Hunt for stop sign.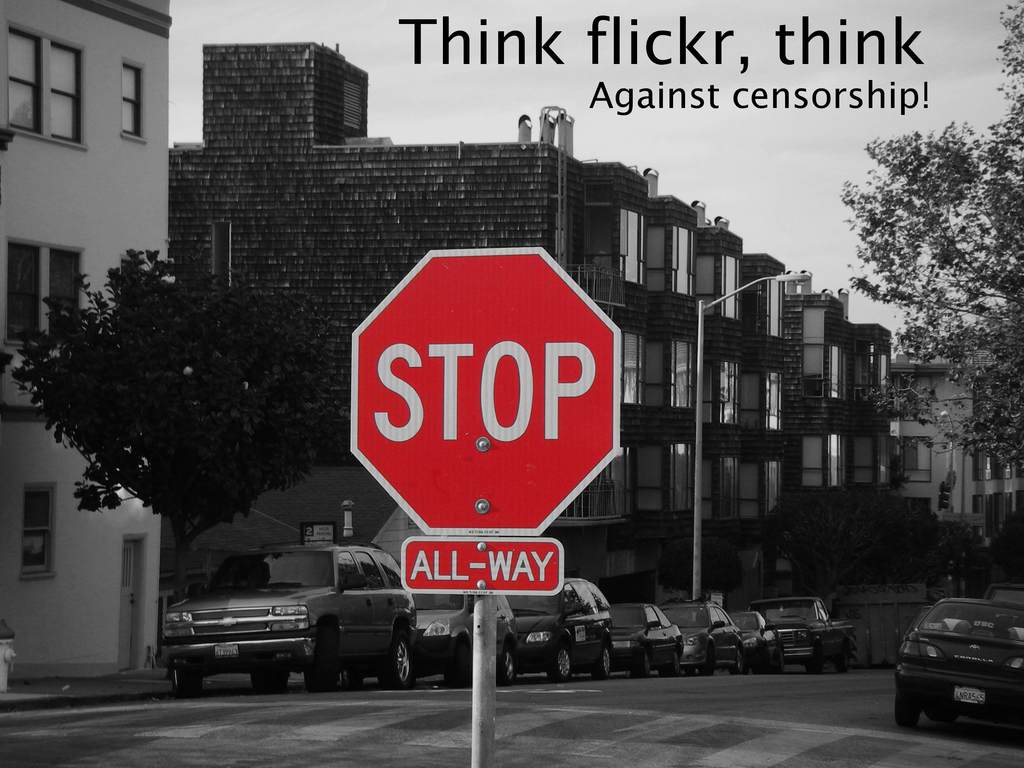
Hunted down at pyautogui.locateOnScreen(351, 246, 624, 538).
